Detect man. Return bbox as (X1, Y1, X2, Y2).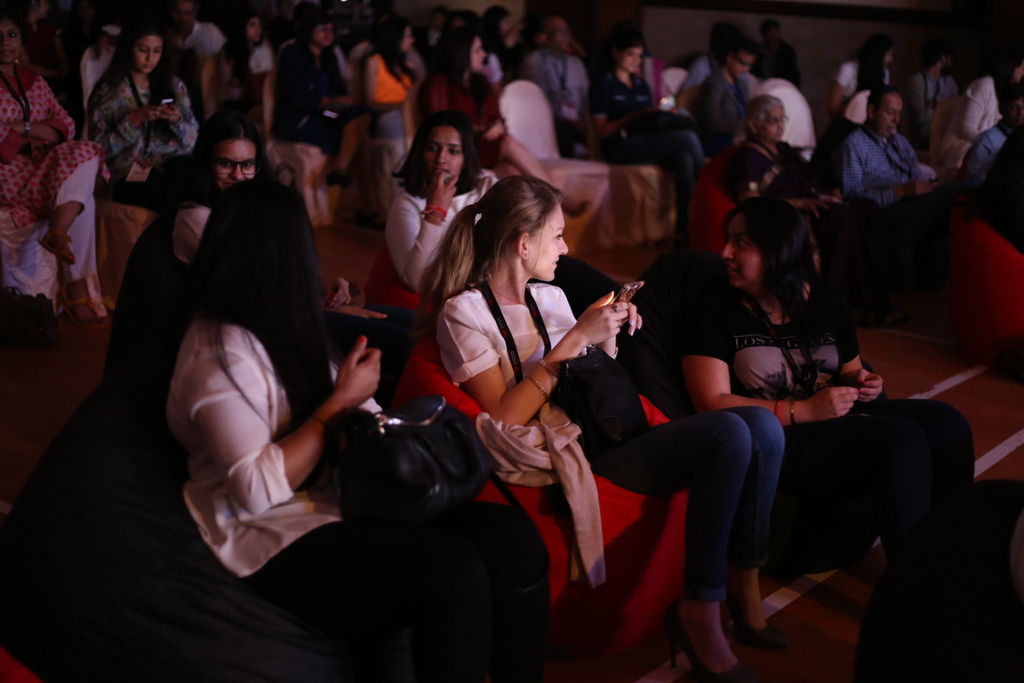
(694, 35, 755, 160).
